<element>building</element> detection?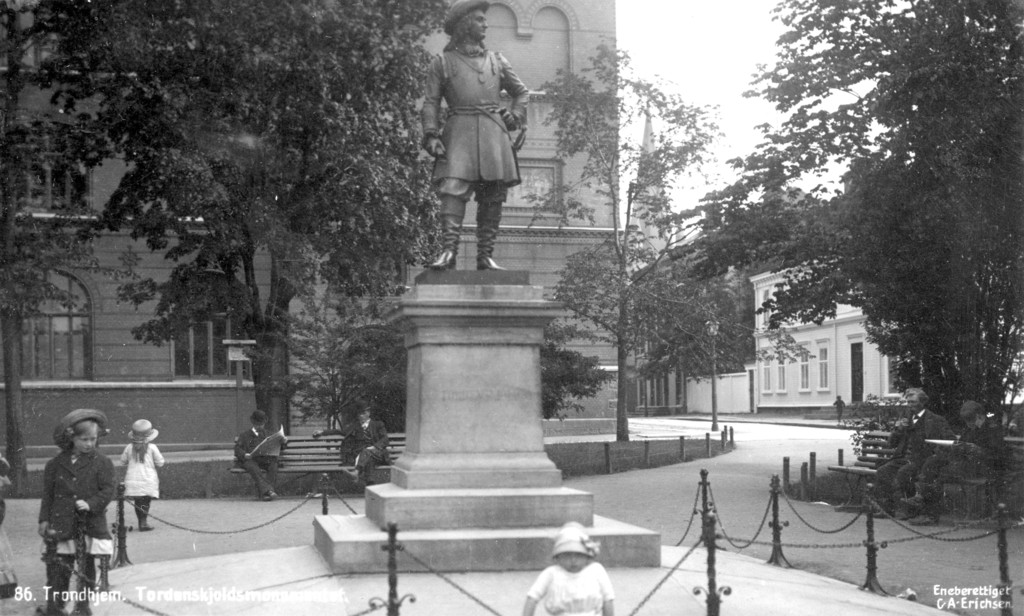
[739,255,1023,419]
